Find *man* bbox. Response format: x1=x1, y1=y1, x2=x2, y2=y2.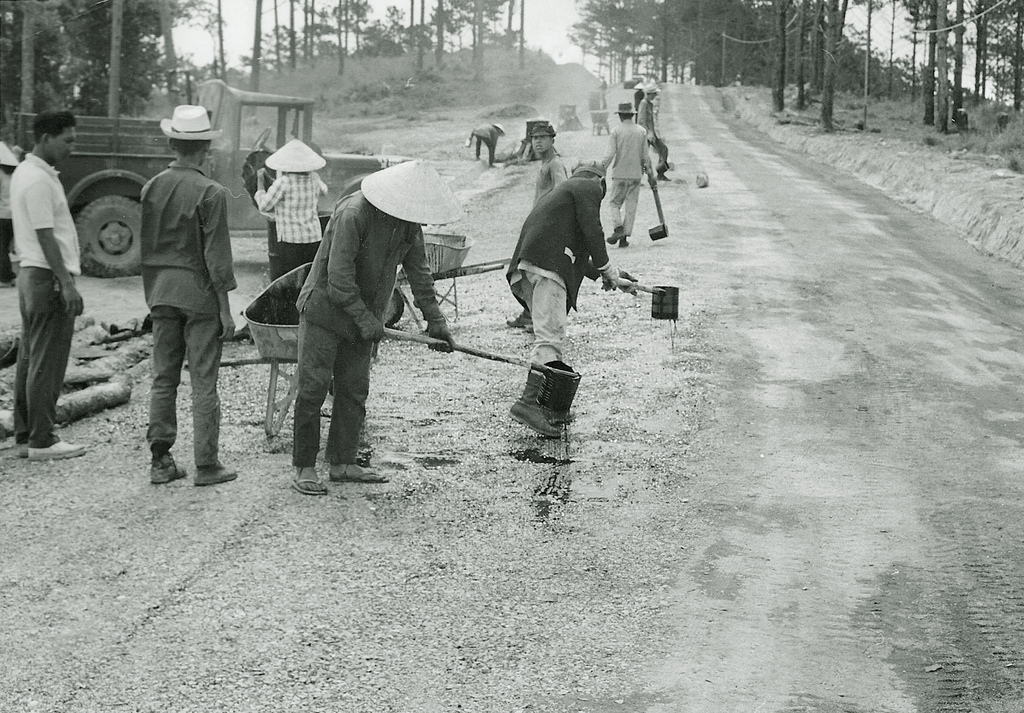
x1=10, y1=110, x2=88, y2=460.
